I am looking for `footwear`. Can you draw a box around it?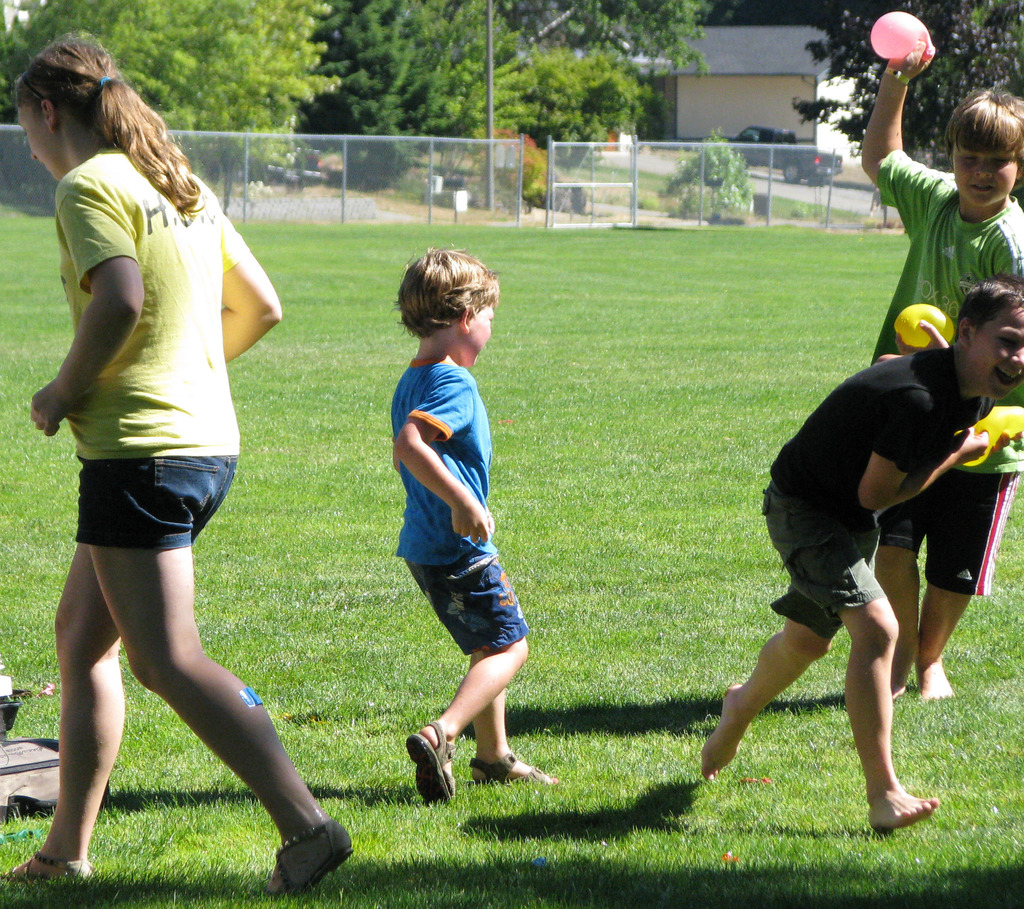
Sure, the bounding box is locate(400, 718, 456, 814).
